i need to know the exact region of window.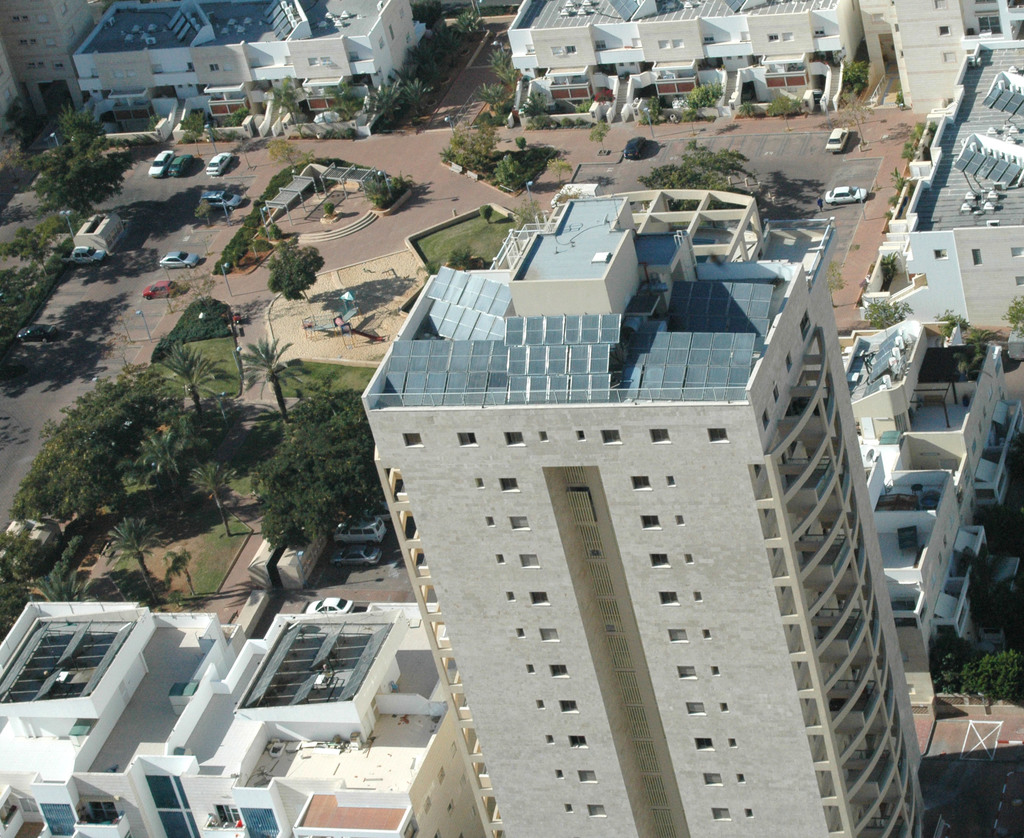
Region: (left=790, top=357, right=796, bottom=375).
